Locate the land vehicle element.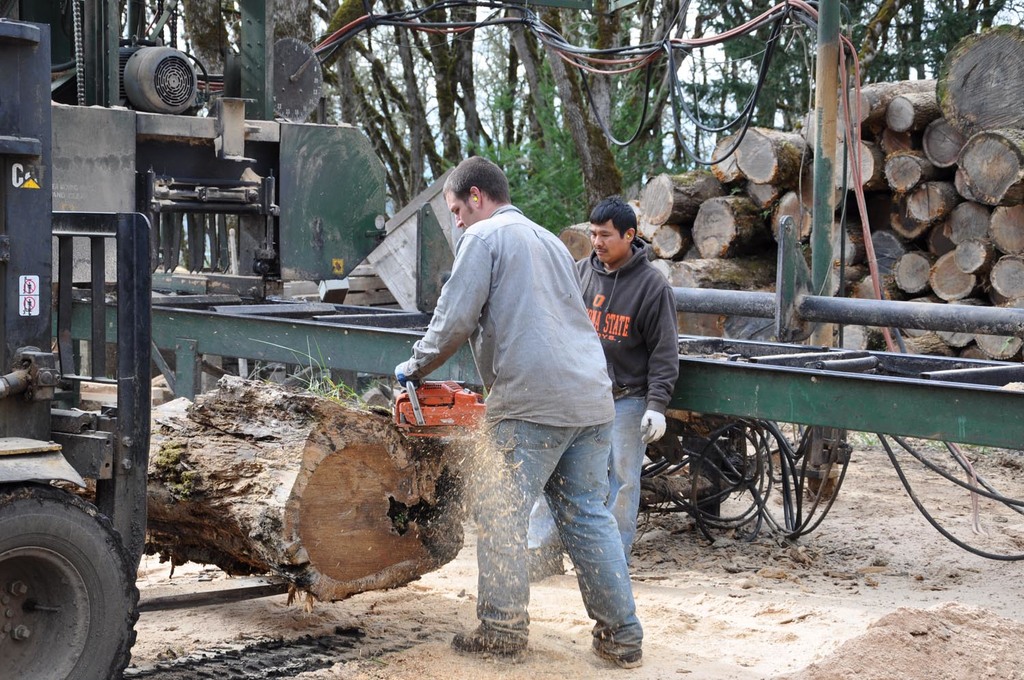
Element bbox: (0,6,152,679).
